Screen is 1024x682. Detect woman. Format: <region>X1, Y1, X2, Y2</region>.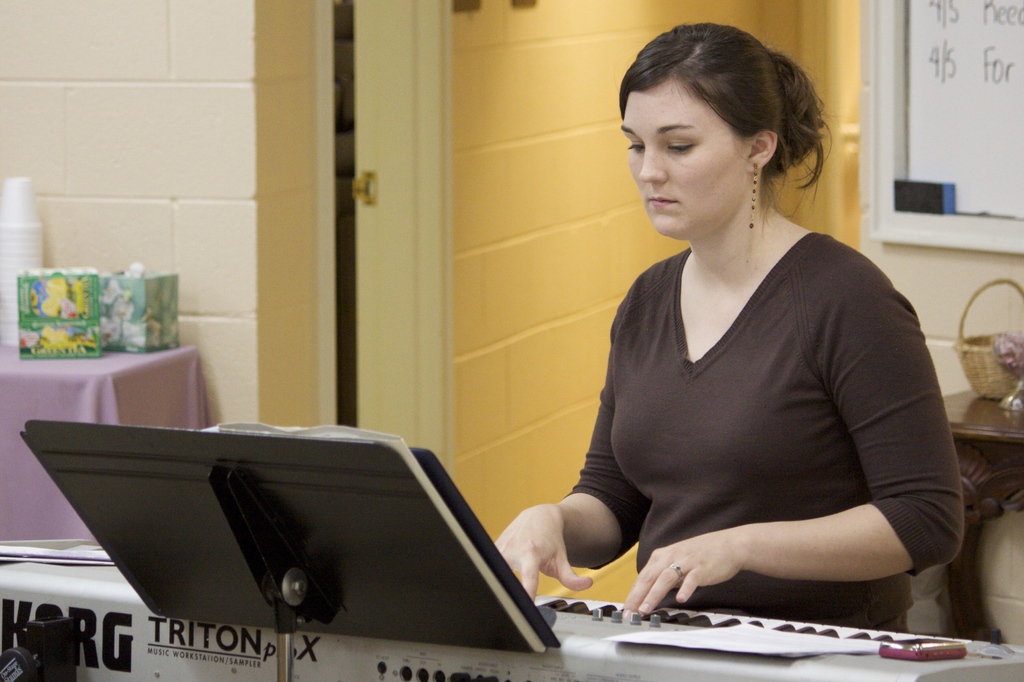
<region>474, 70, 993, 662</region>.
